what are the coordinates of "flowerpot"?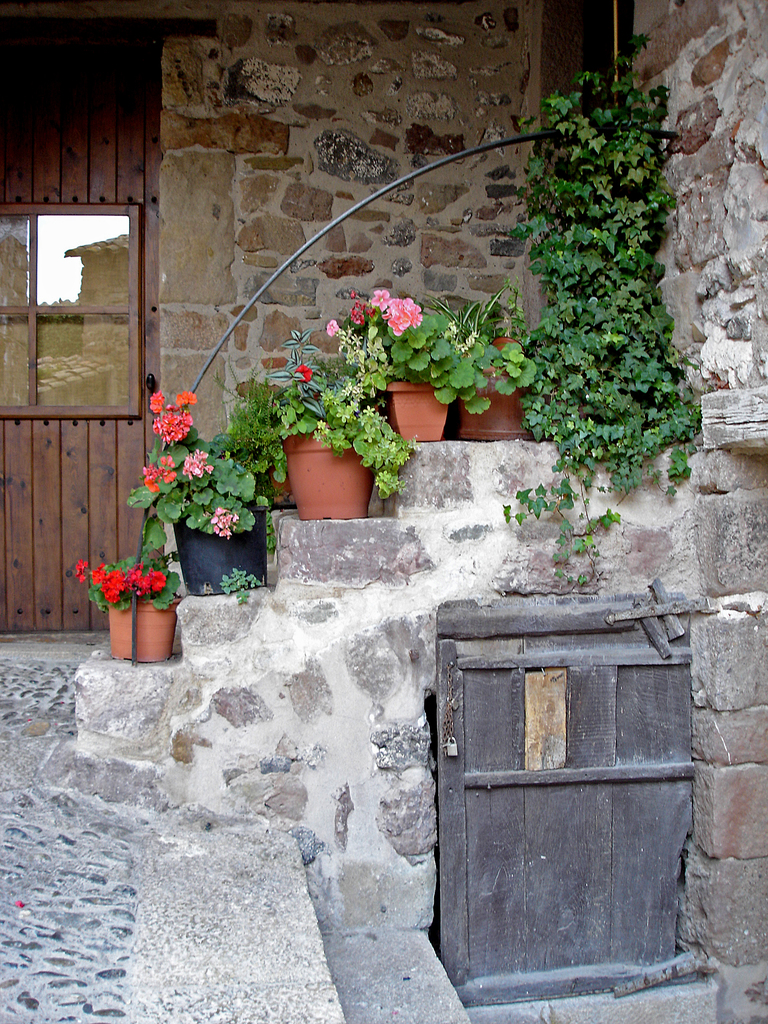
(x1=109, y1=598, x2=184, y2=662).
